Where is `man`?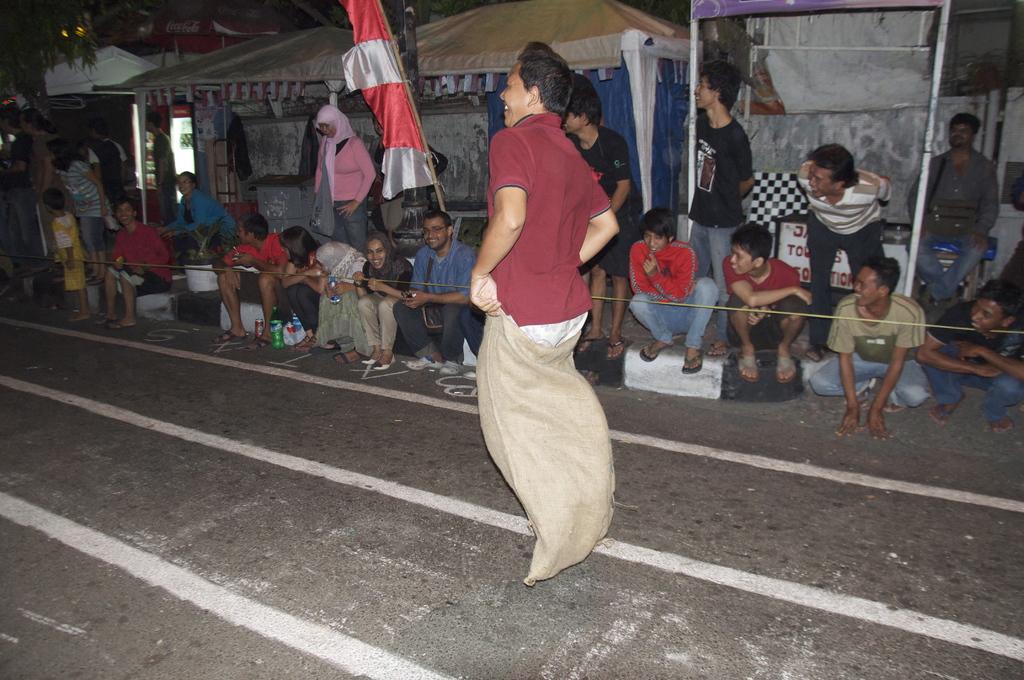
x1=467, y1=39, x2=625, y2=585.
